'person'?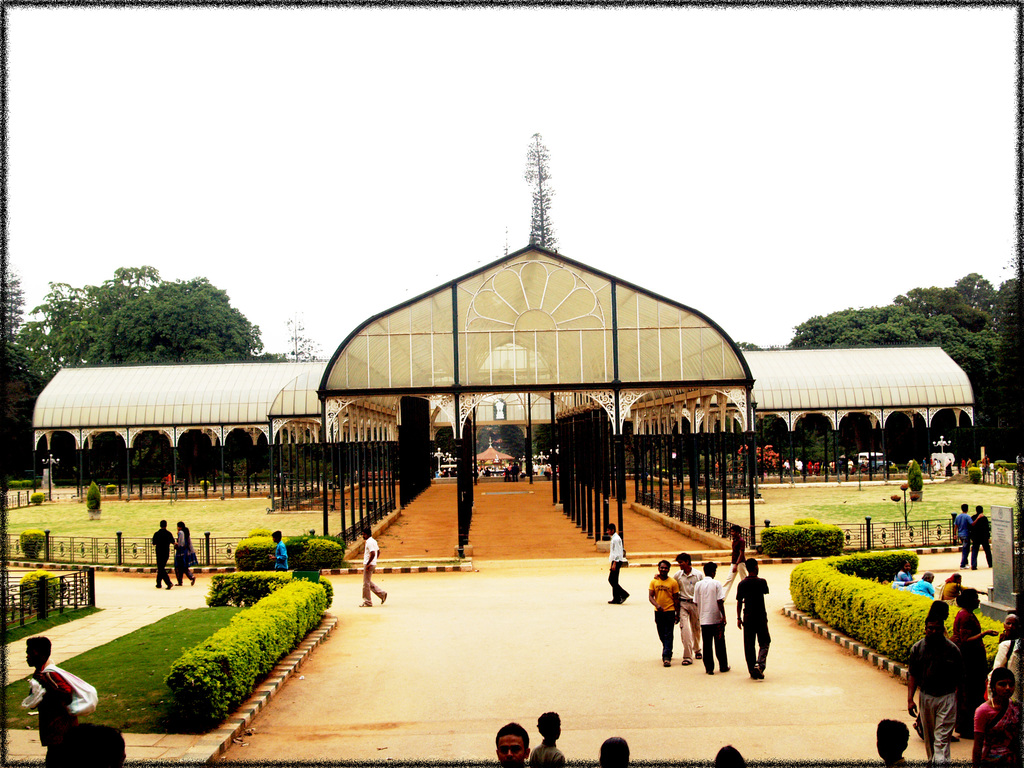
x1=72 y1=726 x2=125 y2=767
